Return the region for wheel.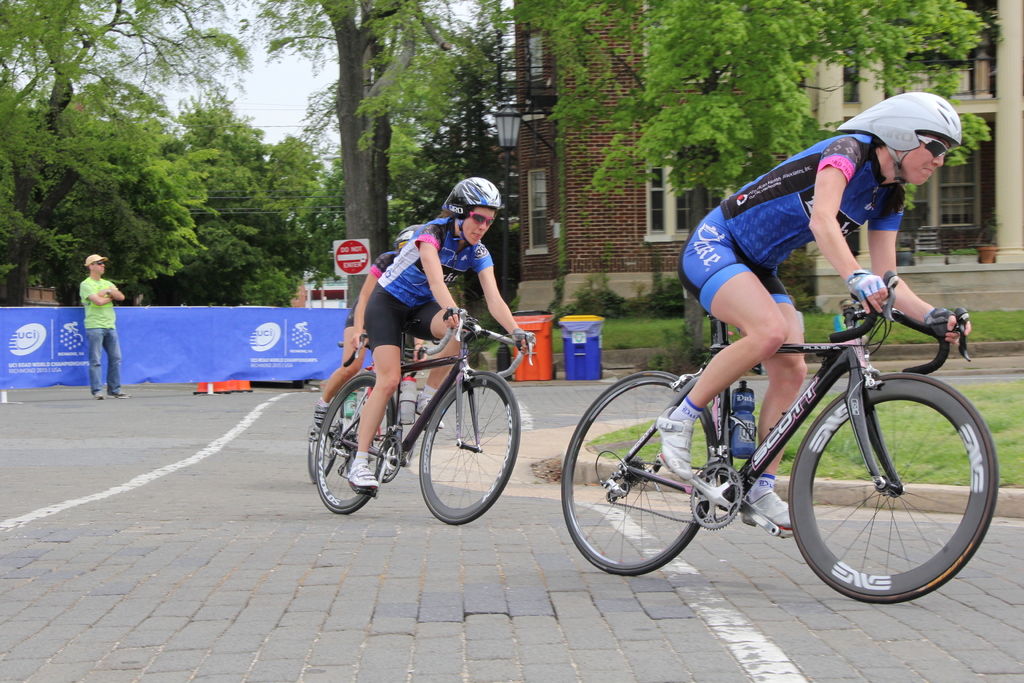
bbox=[315, 373, 392, 515].
